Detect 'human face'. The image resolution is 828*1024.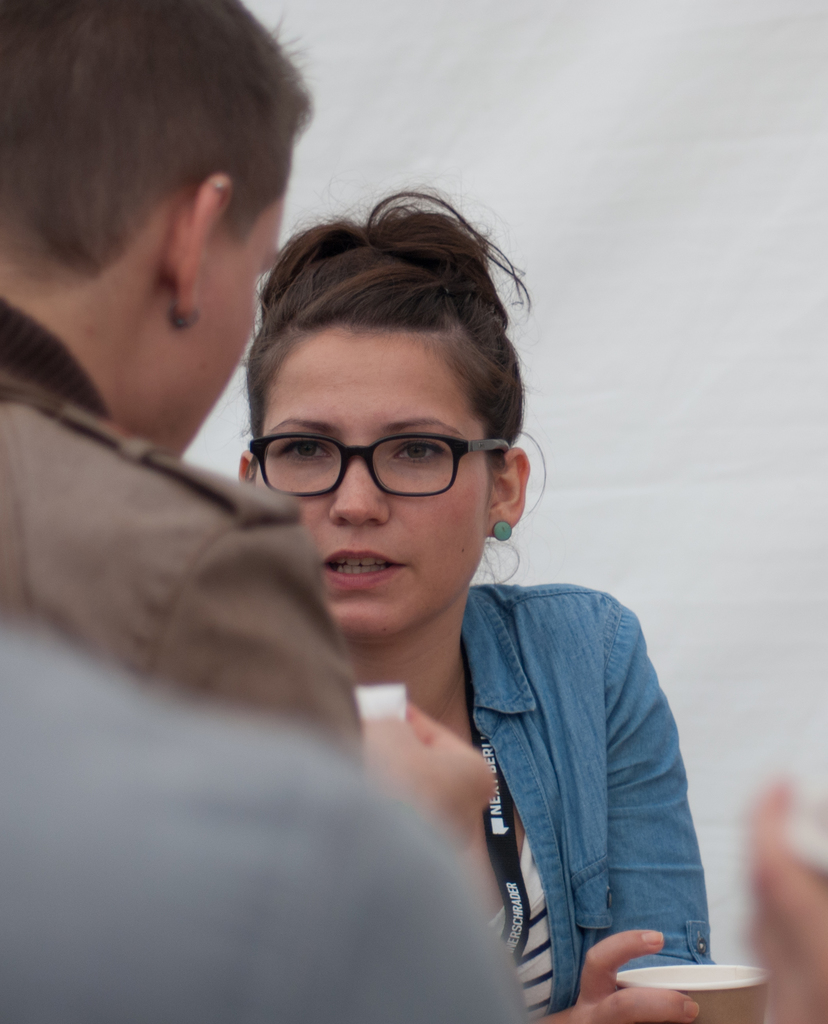
box(170, 185, 283, 475).
